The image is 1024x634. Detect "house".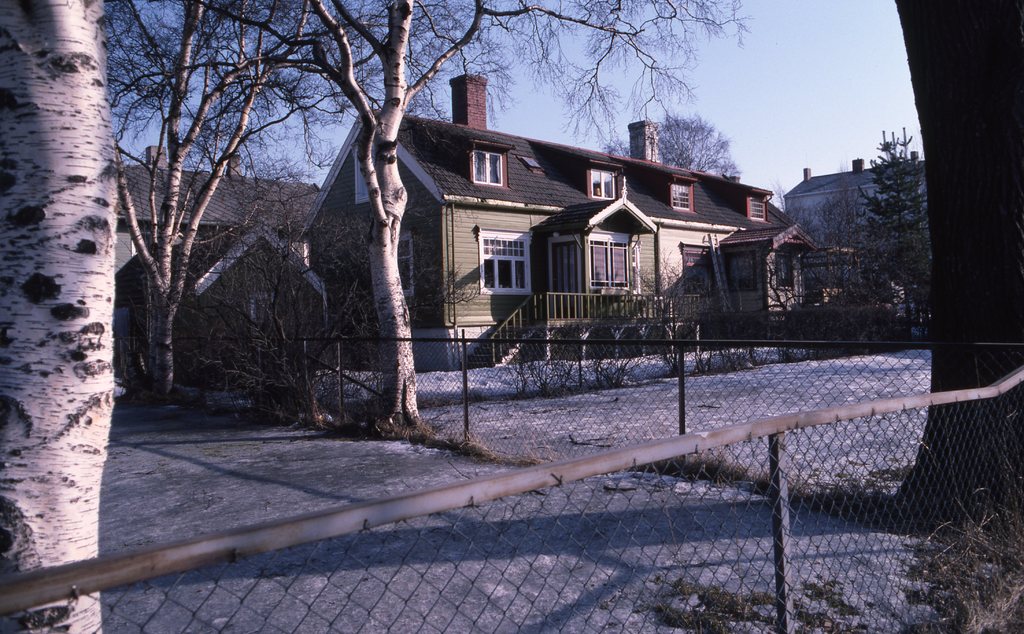
Detection: BBox(167, 80, 835, 388).
